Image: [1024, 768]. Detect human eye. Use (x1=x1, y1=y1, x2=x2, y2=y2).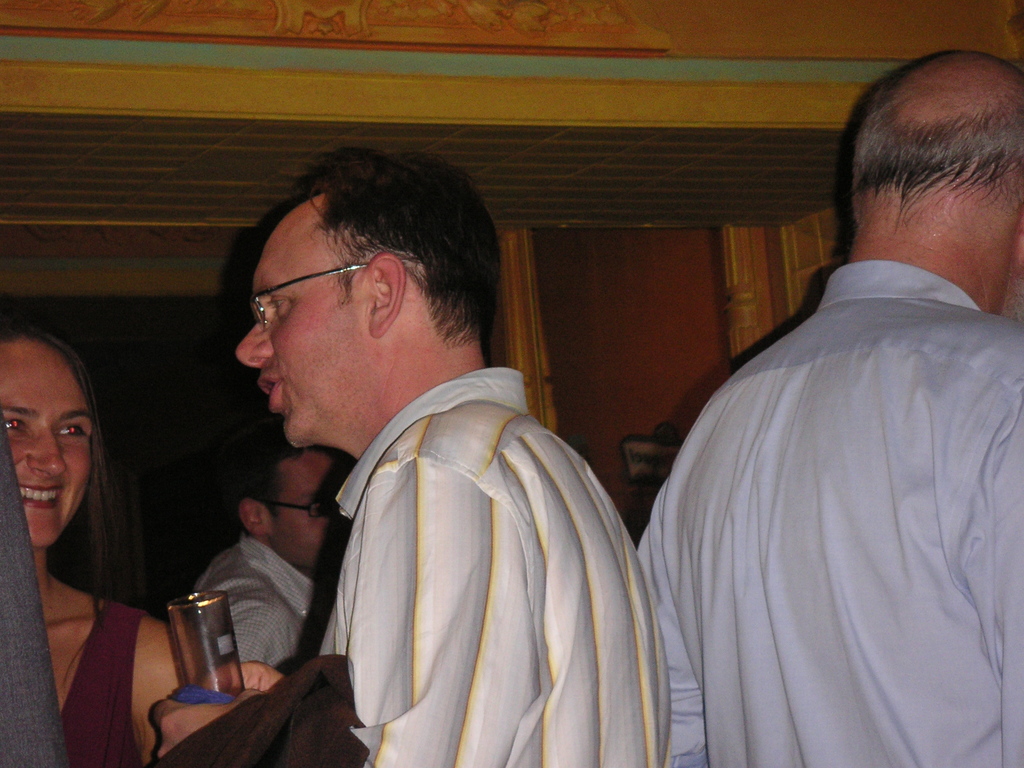
(x1=54, y1=418, x2=87, y2=442).
